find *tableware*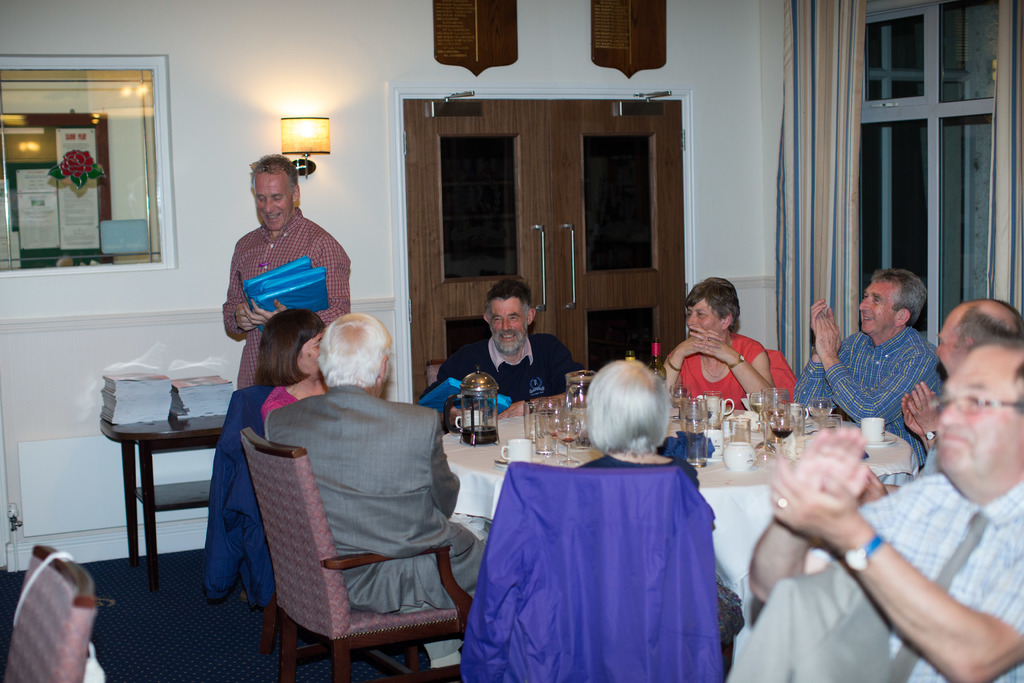
(445, 366, 497, 447)
